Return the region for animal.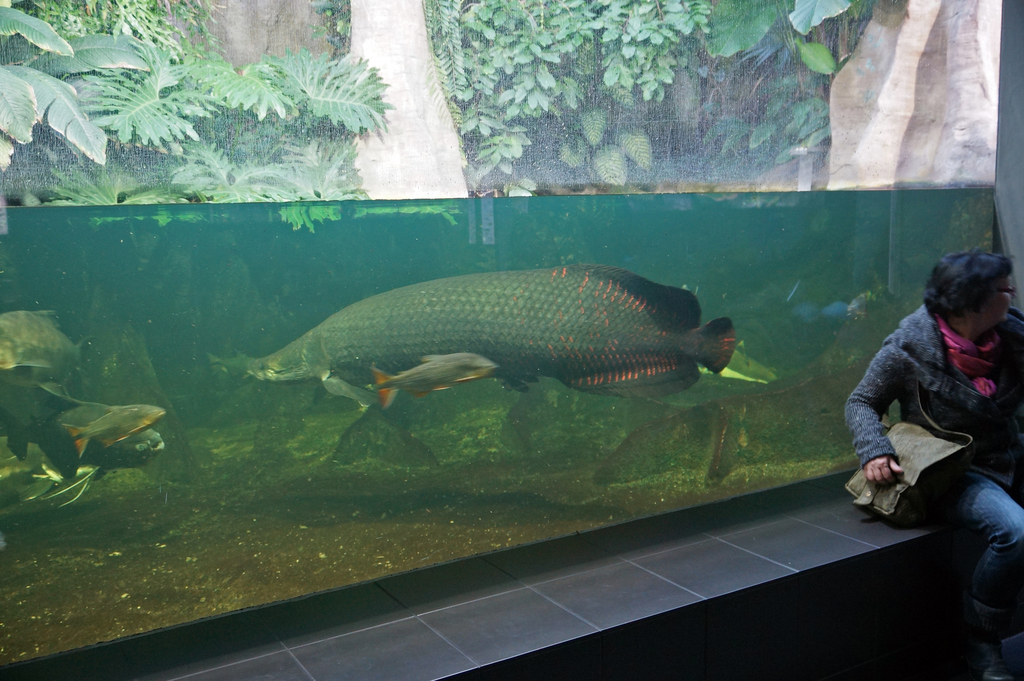
left=0, top=311, right=163, bottom=504.
